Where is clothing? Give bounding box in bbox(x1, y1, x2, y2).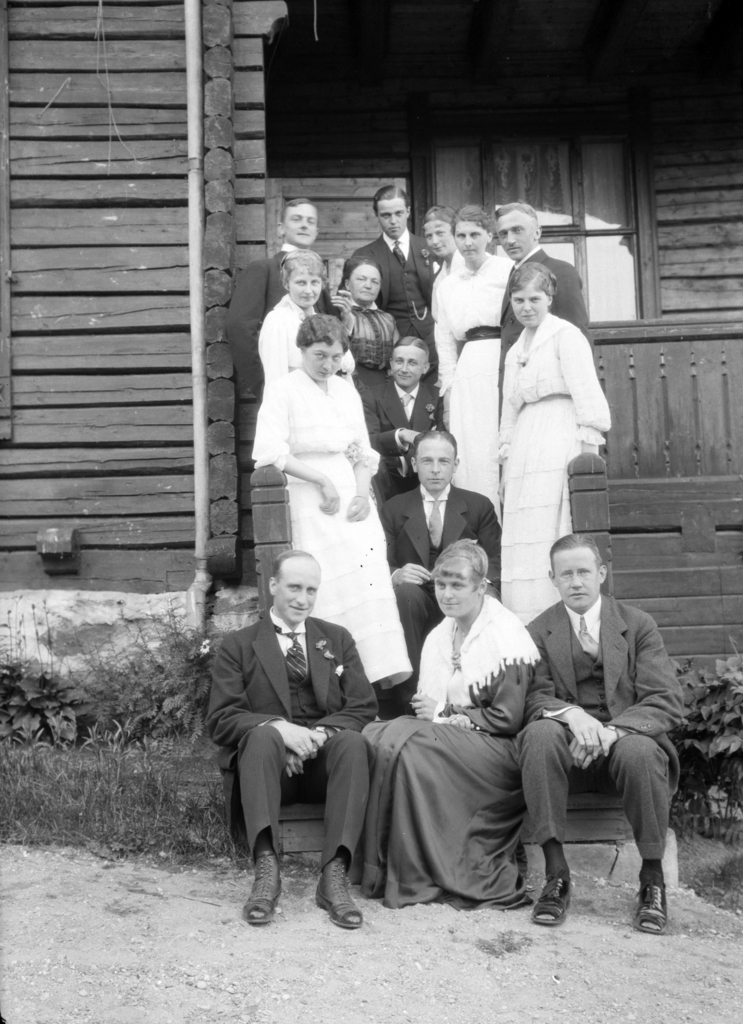
bbox(493, 314, 617, 641).
